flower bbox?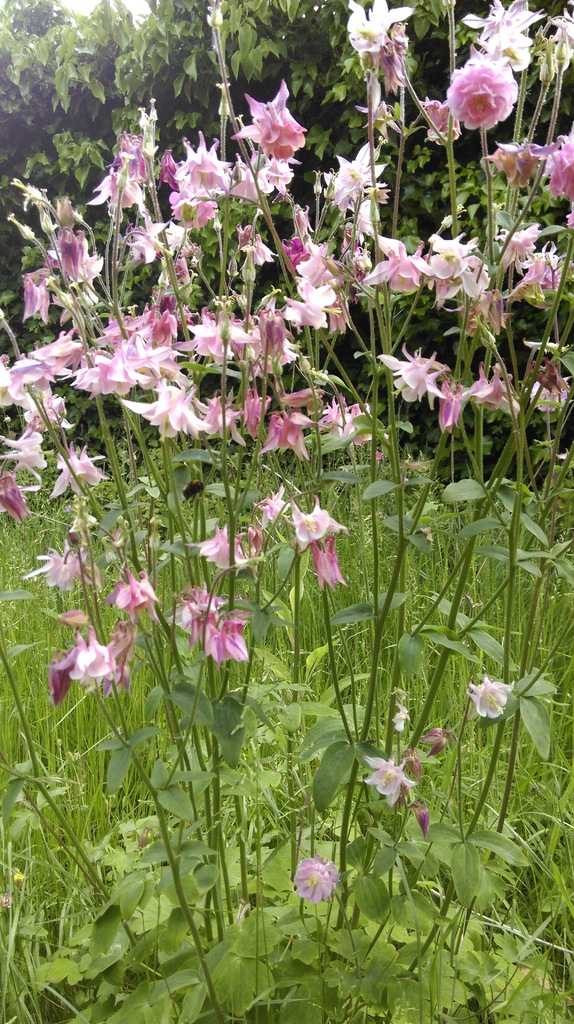
crop(357, 755, 429, 815)
